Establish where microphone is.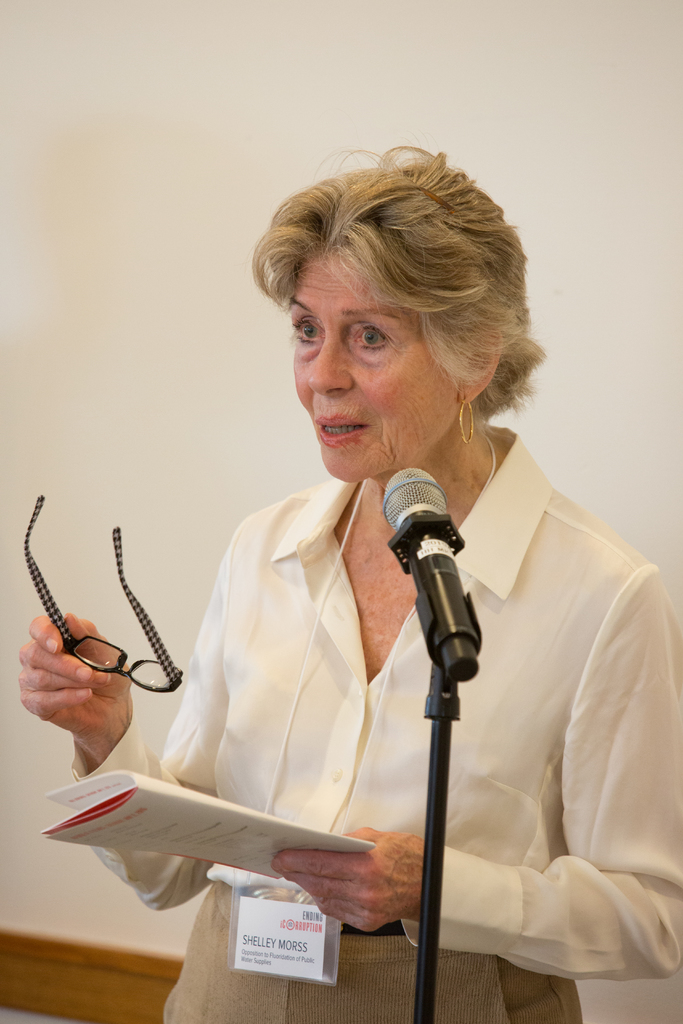
Established at crop(383, 464, 477, 683).
